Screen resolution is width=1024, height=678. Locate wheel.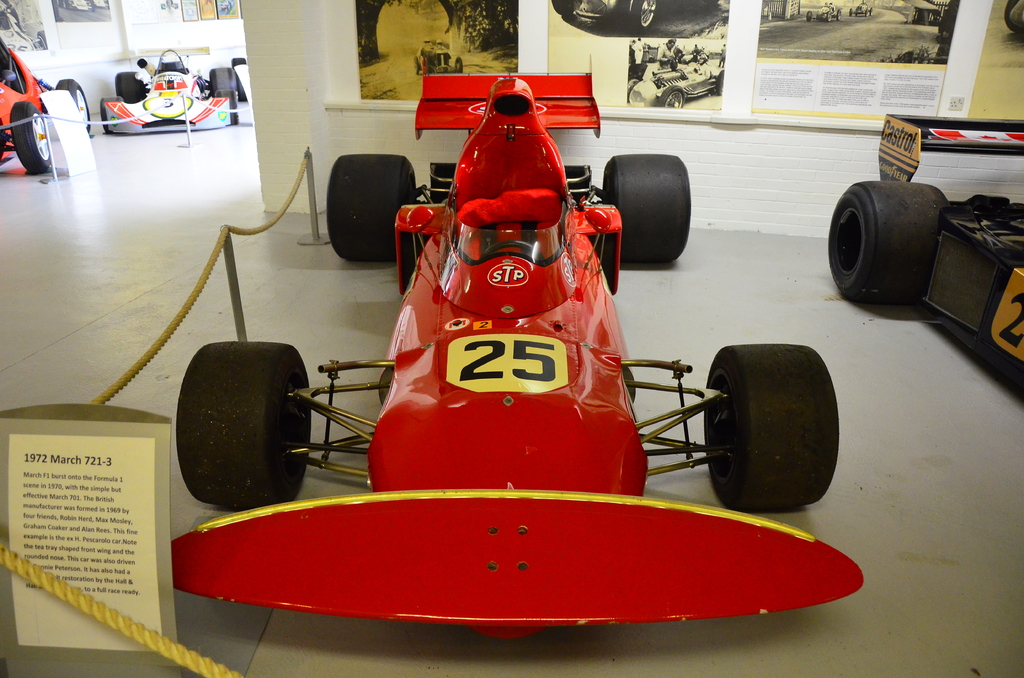
<bbox>828, 12, 832, 24</bbox>.
